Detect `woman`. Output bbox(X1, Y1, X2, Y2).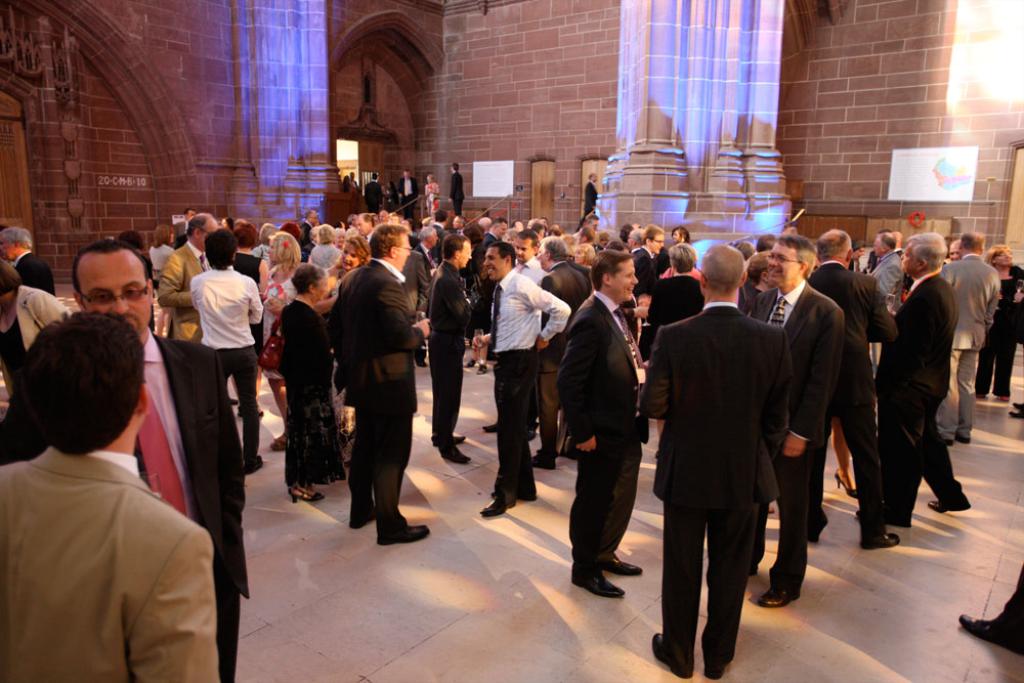
bbox(672, 228, 694, 246).
